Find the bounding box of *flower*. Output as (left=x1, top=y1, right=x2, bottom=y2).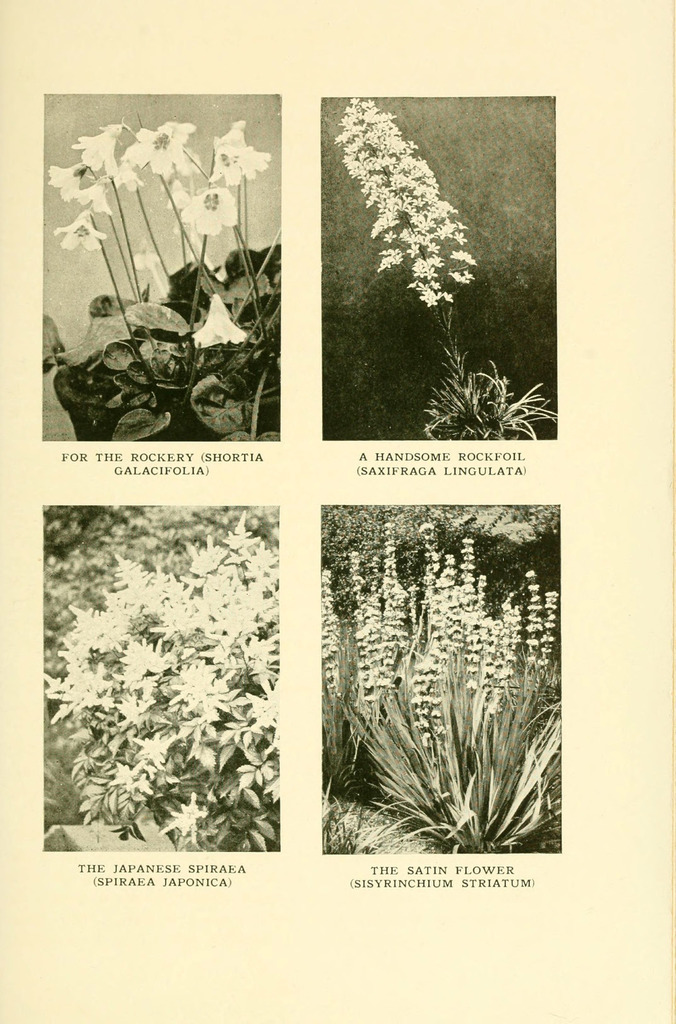
(left=74, top=122, right=120, bottom=178).
